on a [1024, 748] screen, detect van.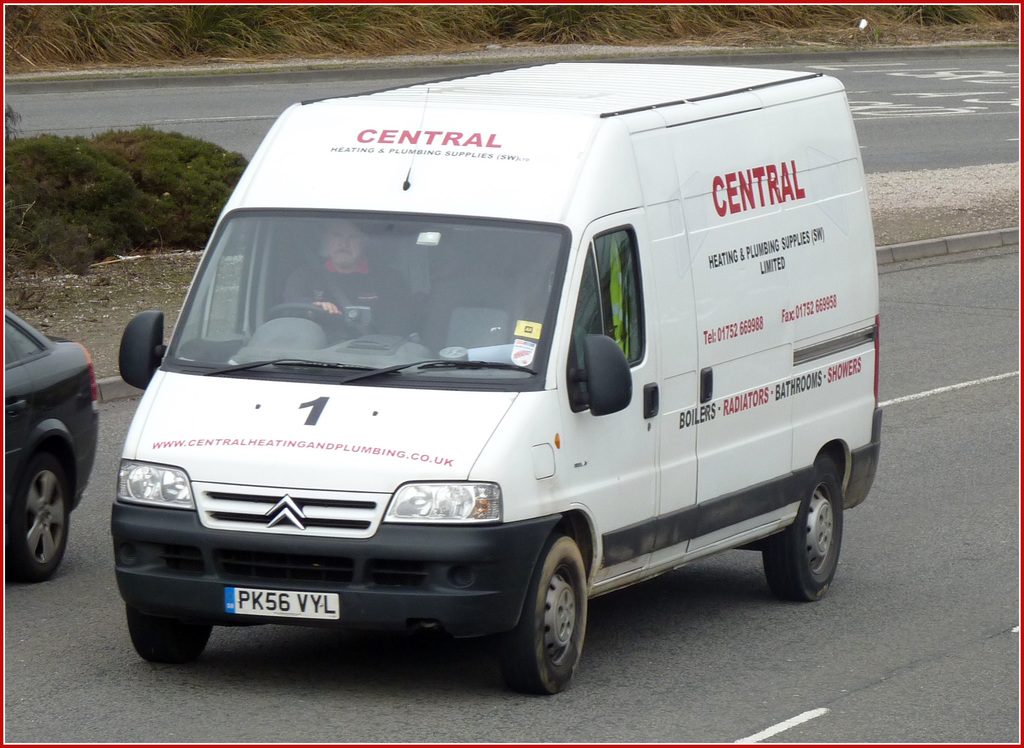
Rect(103, 54, 888, 703).
